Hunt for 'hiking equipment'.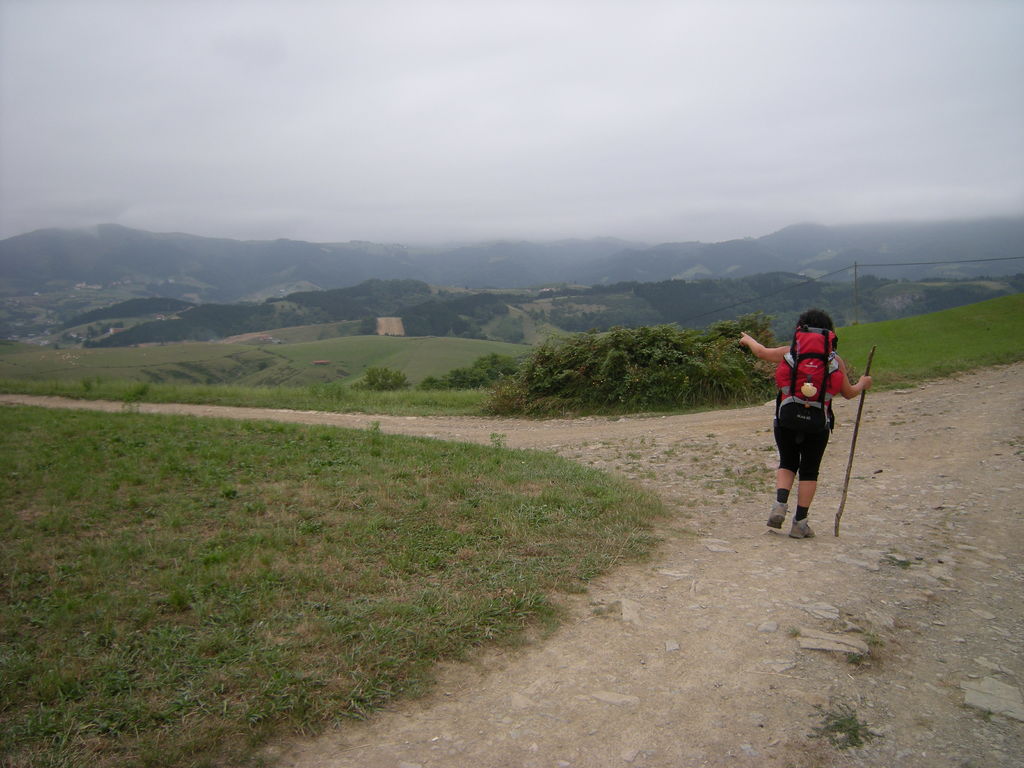
Hunted down at pyautogui.locateOnScreen(762, 499, 793, 533).
